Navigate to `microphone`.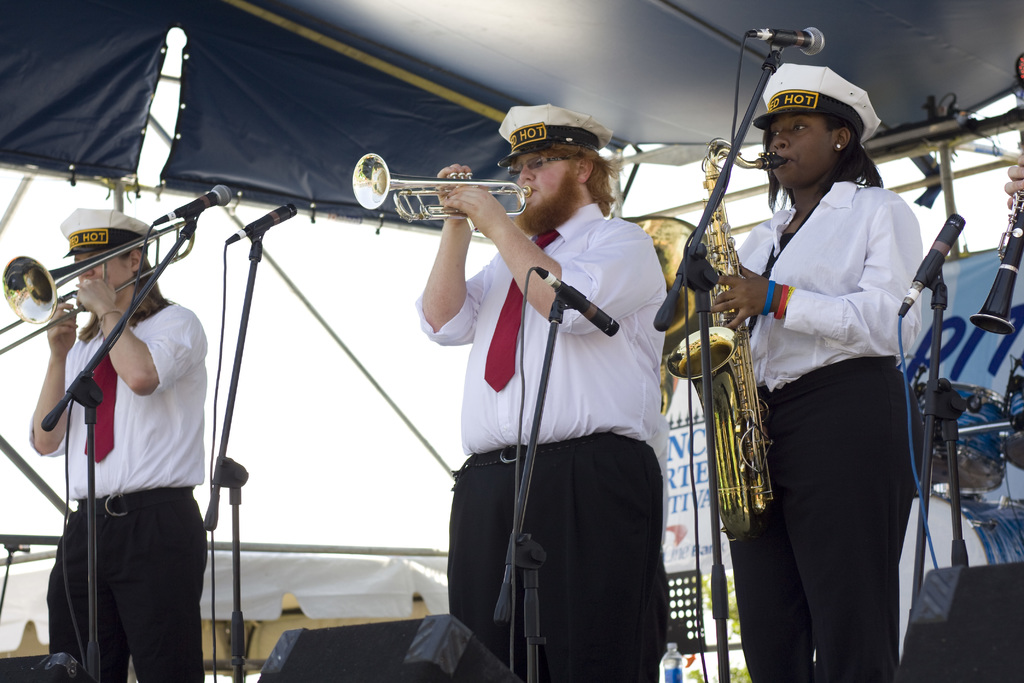
Navigation target: 744, 26, 828, 57.
